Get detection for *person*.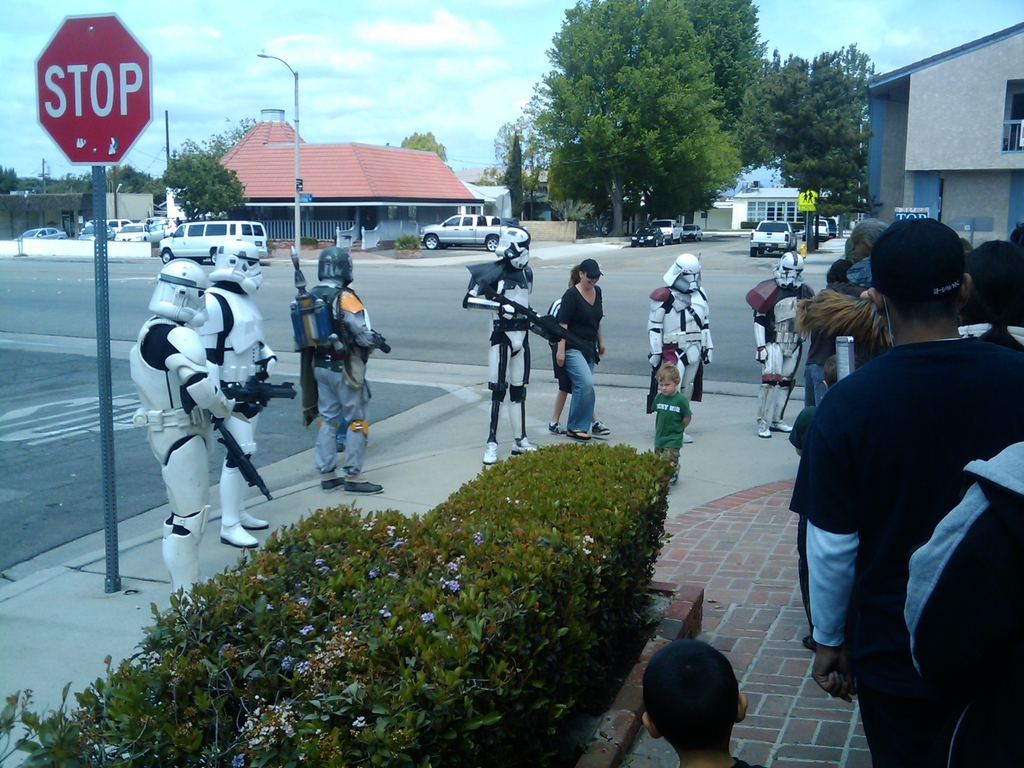
Detection: <bbox>187, 229, 296, 551</bbox>.
